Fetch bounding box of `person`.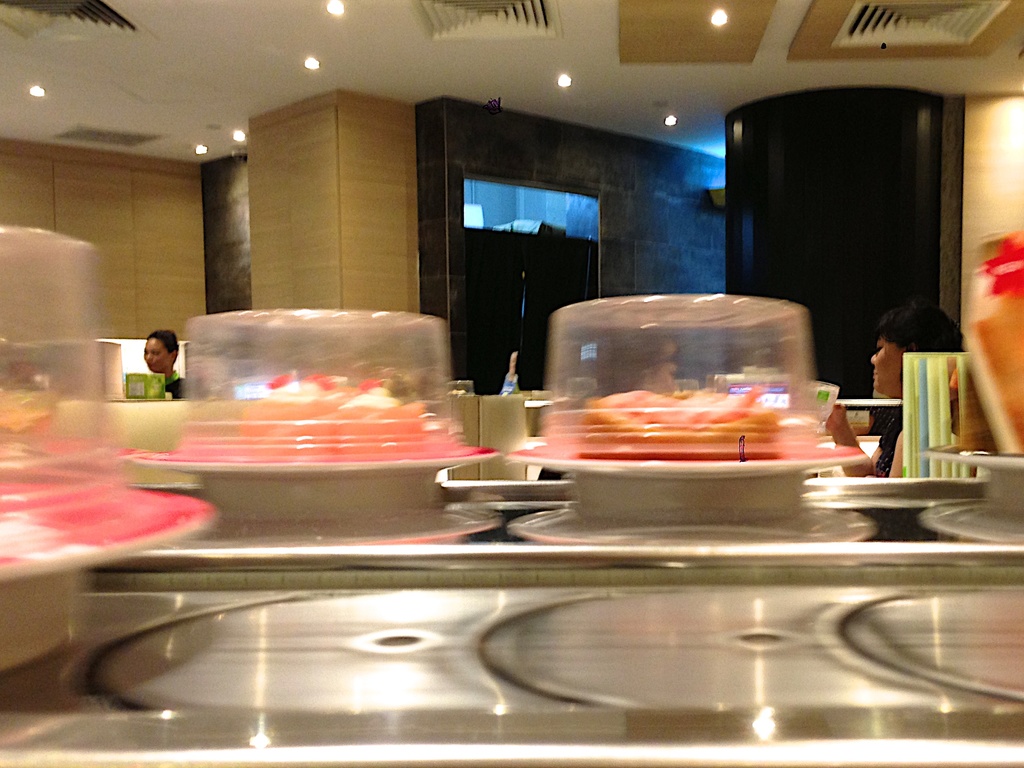
Bbox: 821, 303, 966, 478.
